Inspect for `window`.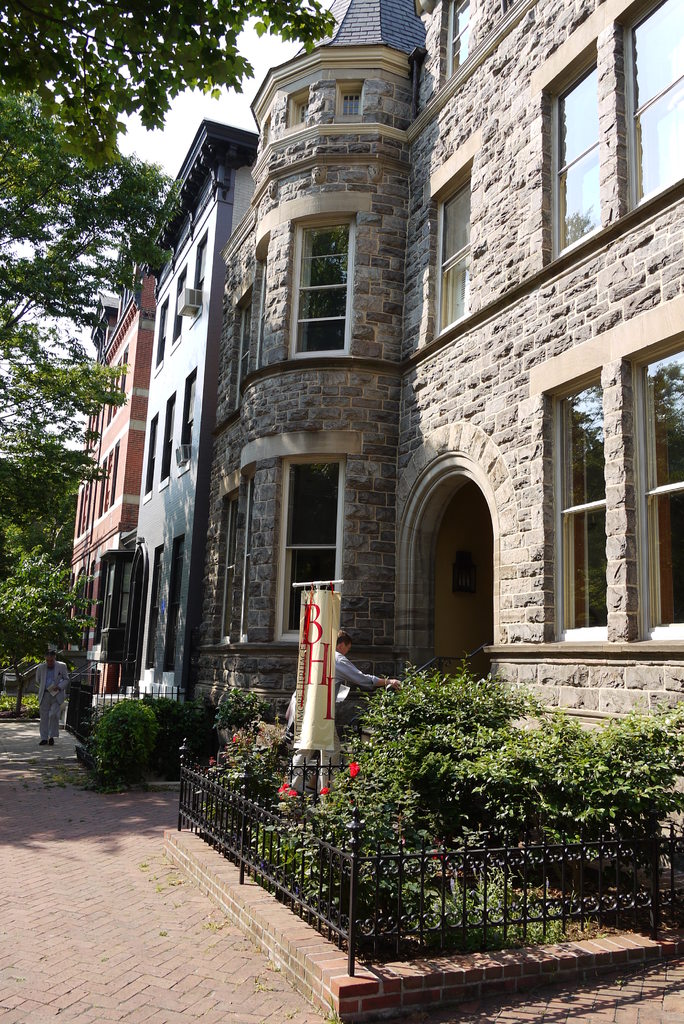
Inspection: 429/175/471/345.
